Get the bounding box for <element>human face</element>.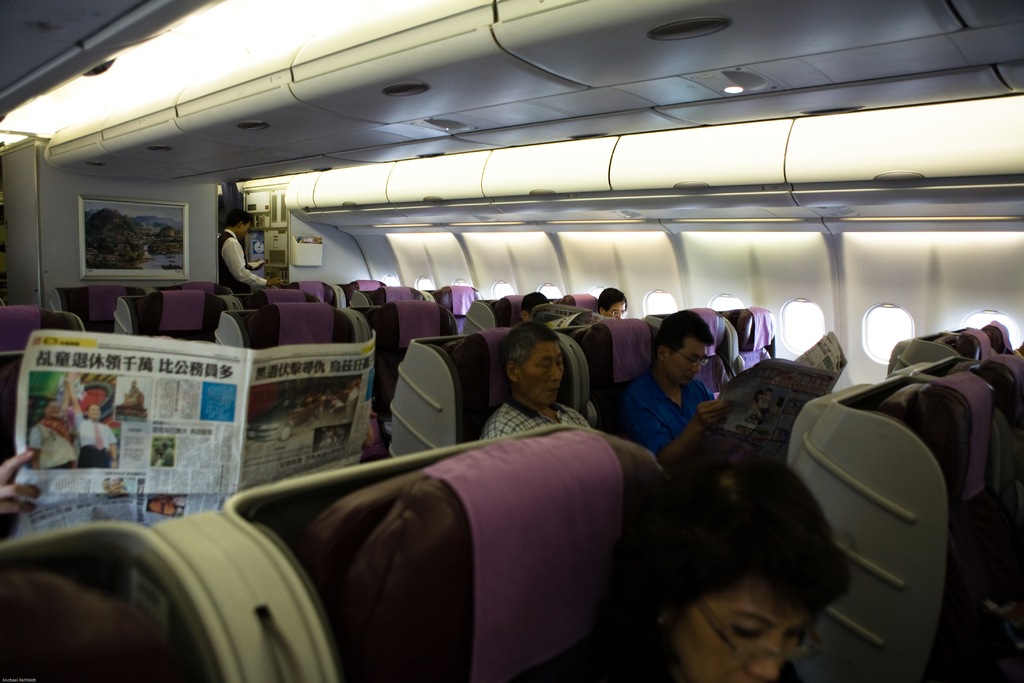
675,578,809,682.
